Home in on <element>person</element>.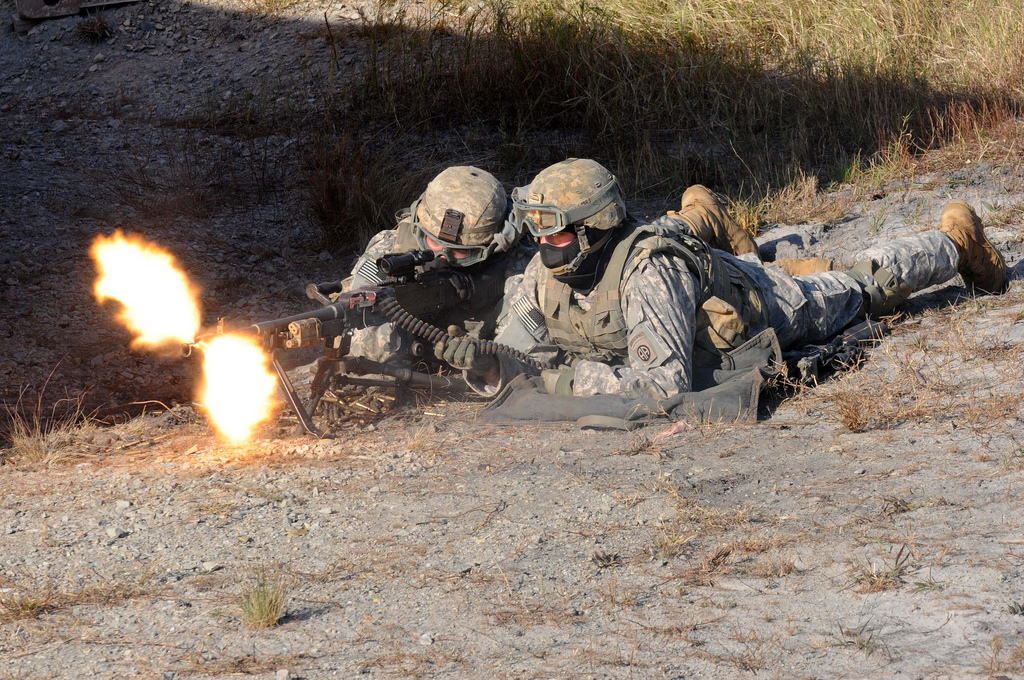
Homed in at 430:151:1015:407.
